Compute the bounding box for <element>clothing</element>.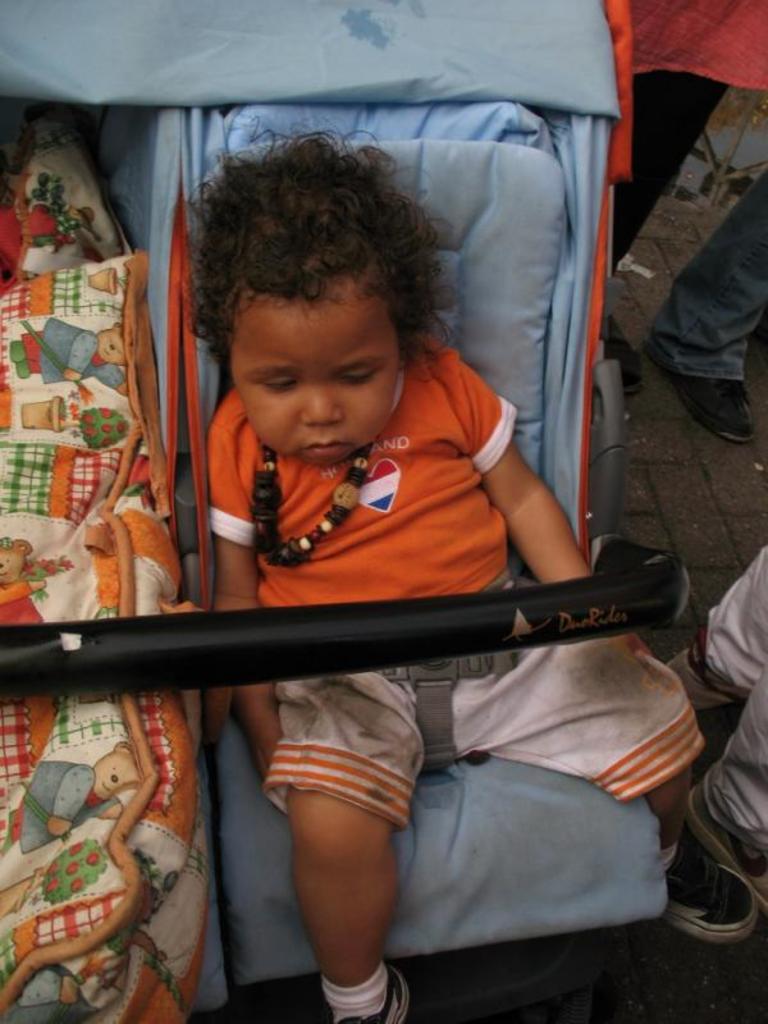
26/200/79/239.
